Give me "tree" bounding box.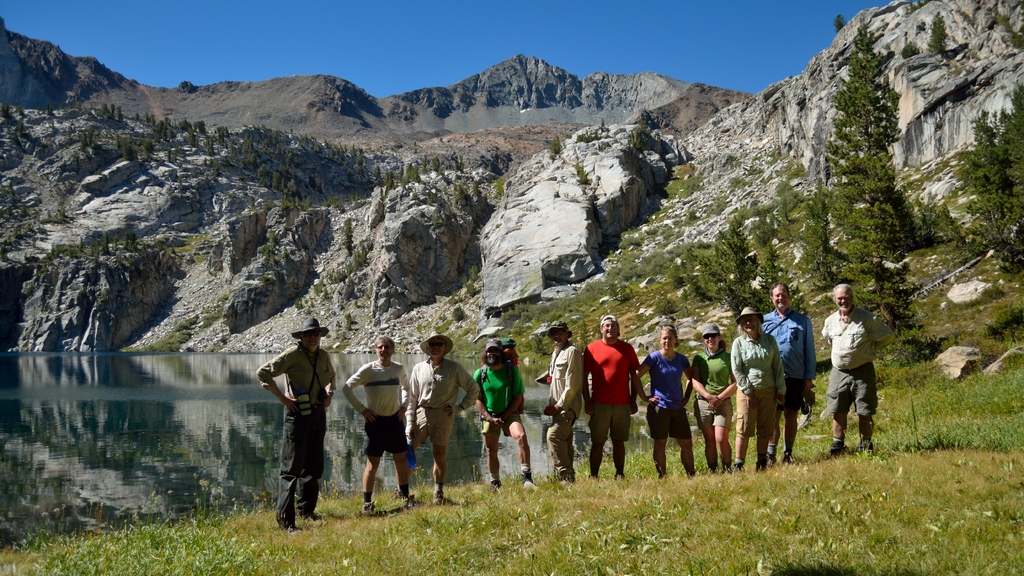
box(145, 106, 161, 128).
